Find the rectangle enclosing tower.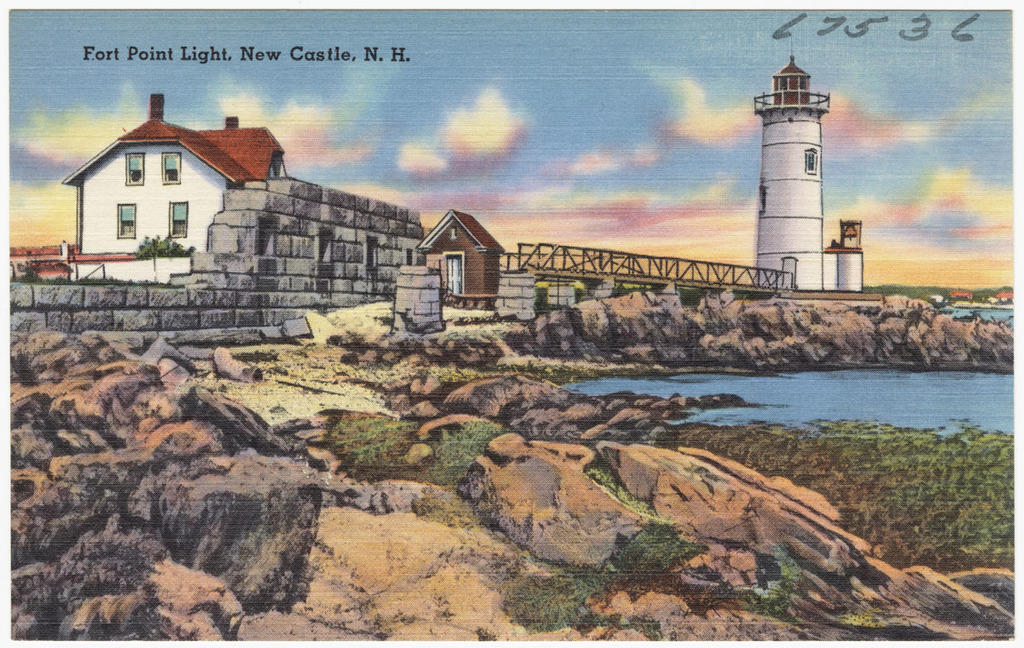
[751,53,856,261].
